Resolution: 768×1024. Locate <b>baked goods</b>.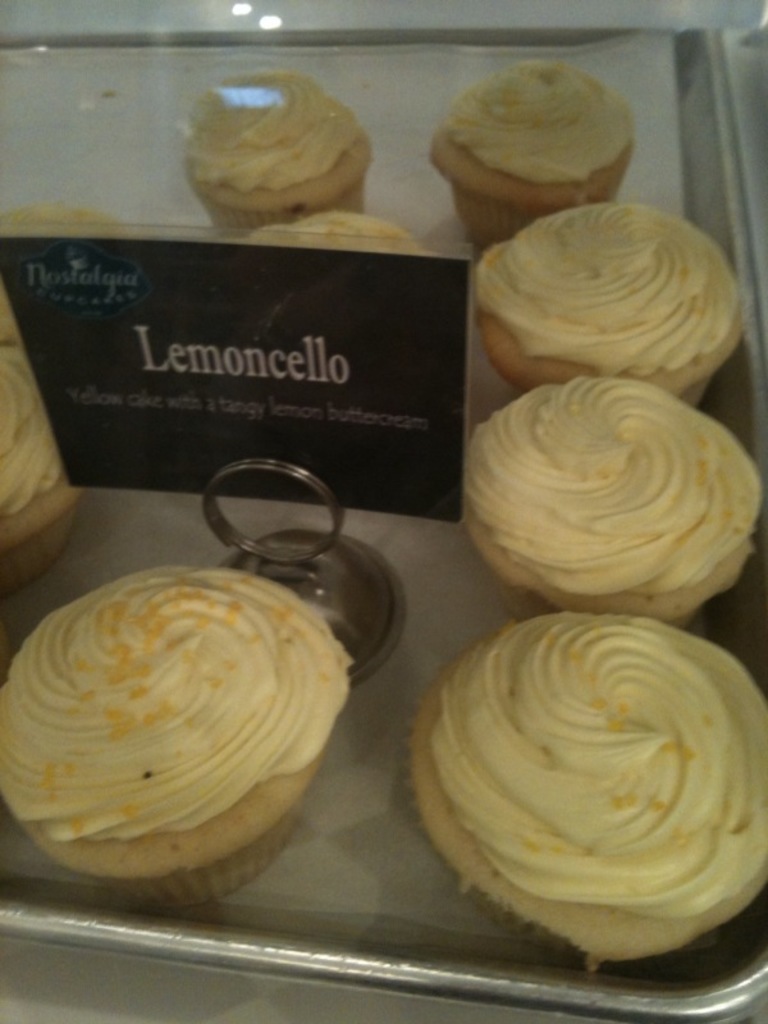
[0, 319, 83, 593].
